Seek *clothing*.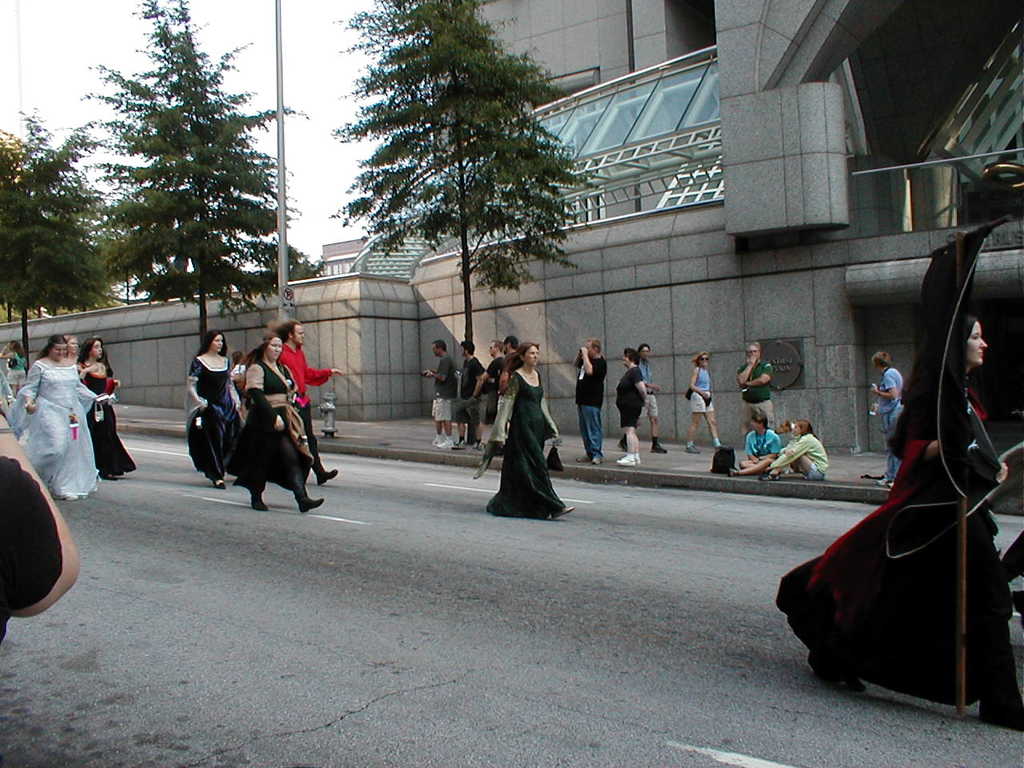
rect(743, 430, 779, 466).
